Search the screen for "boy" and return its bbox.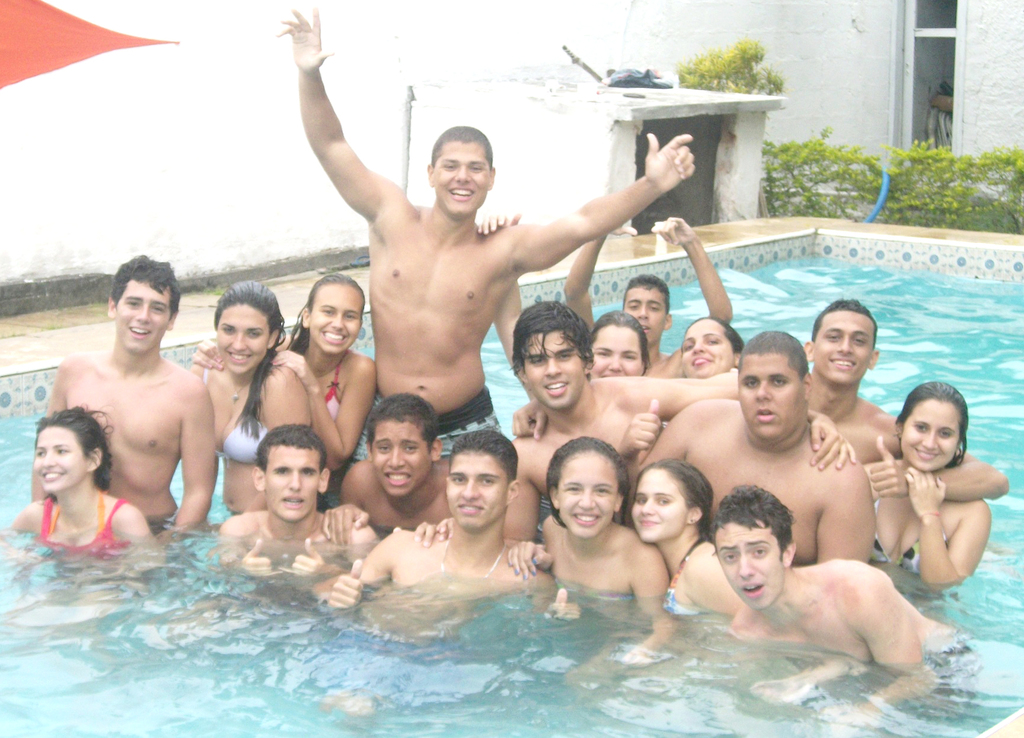
Found: [320, 429, 554, 634].
